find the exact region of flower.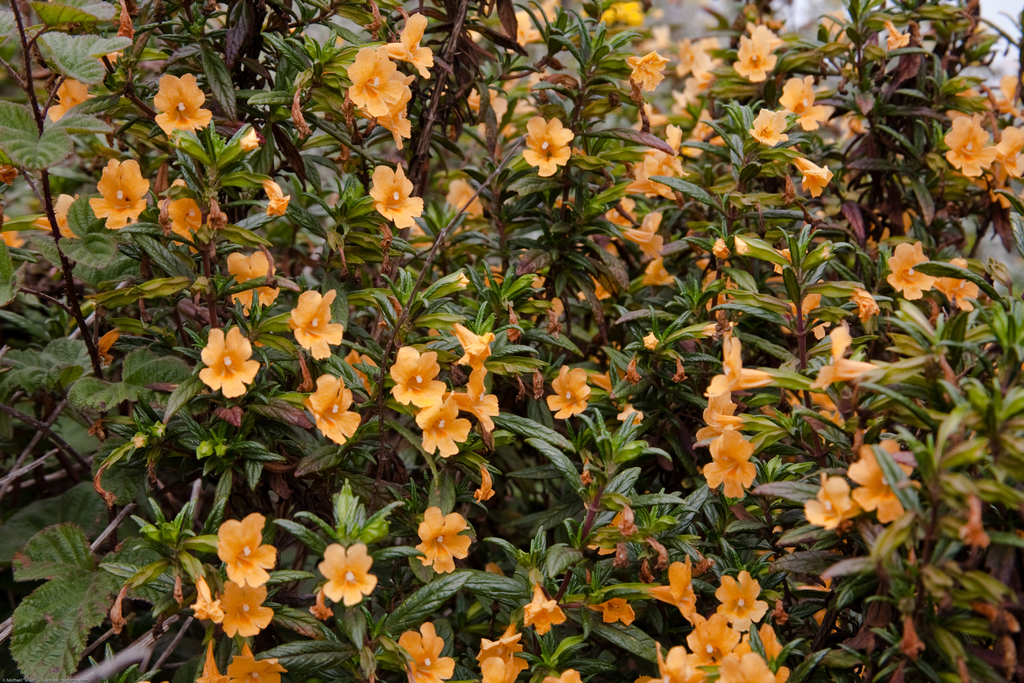
Exact region: (472,621,524,667).
